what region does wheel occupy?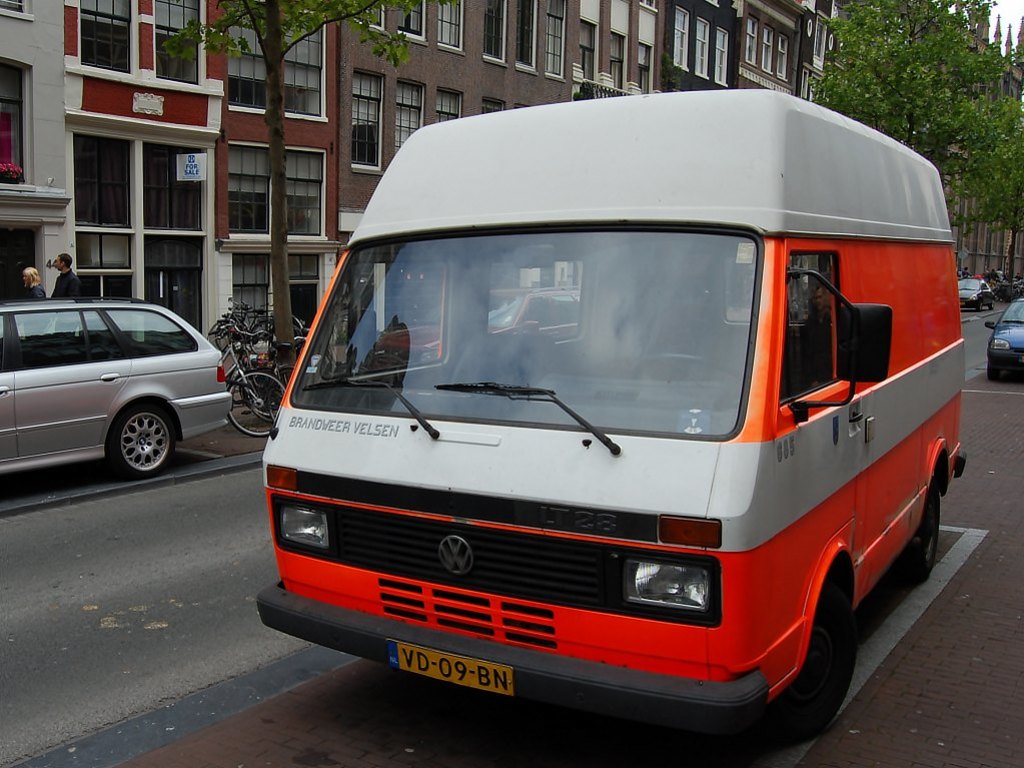
x1=115 y1=399 x2=184 y2=477.
